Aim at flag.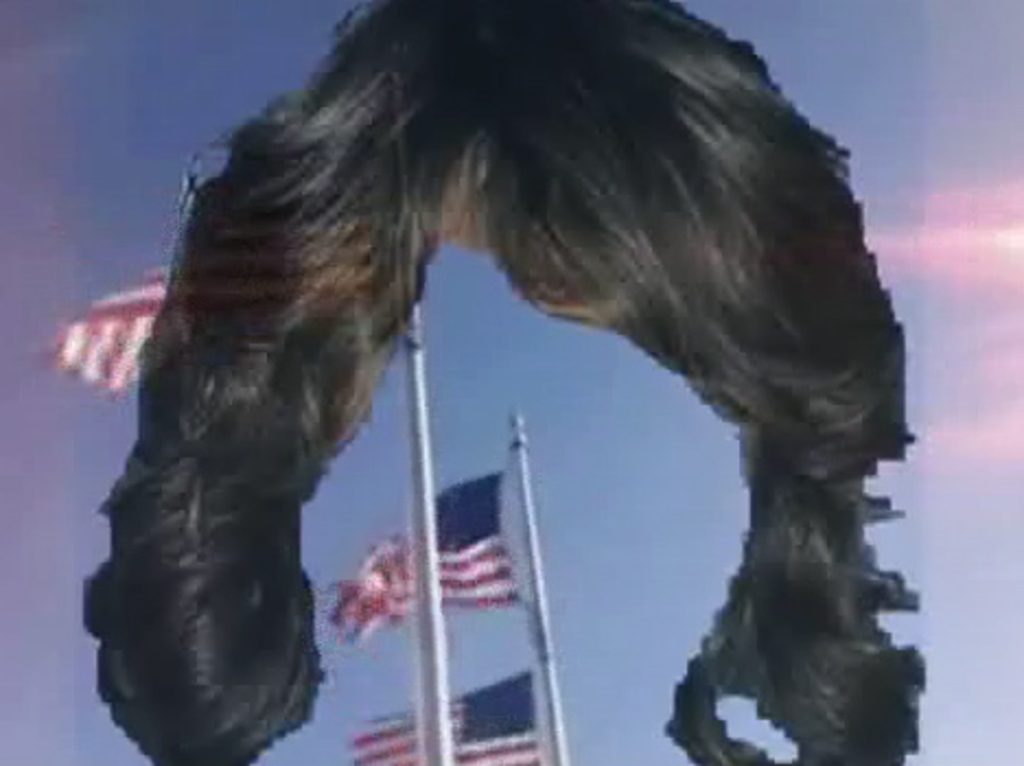
Aimed at bbox(335, 464, 523, 646).
